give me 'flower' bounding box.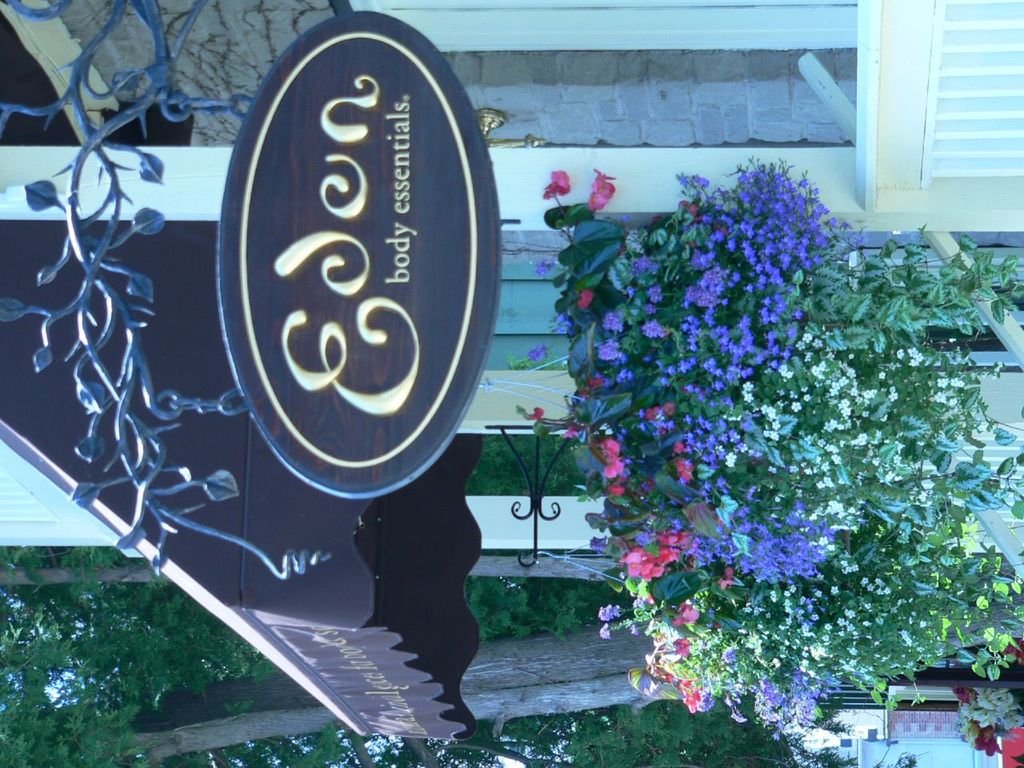
rect(604, 436, 620, 460).
